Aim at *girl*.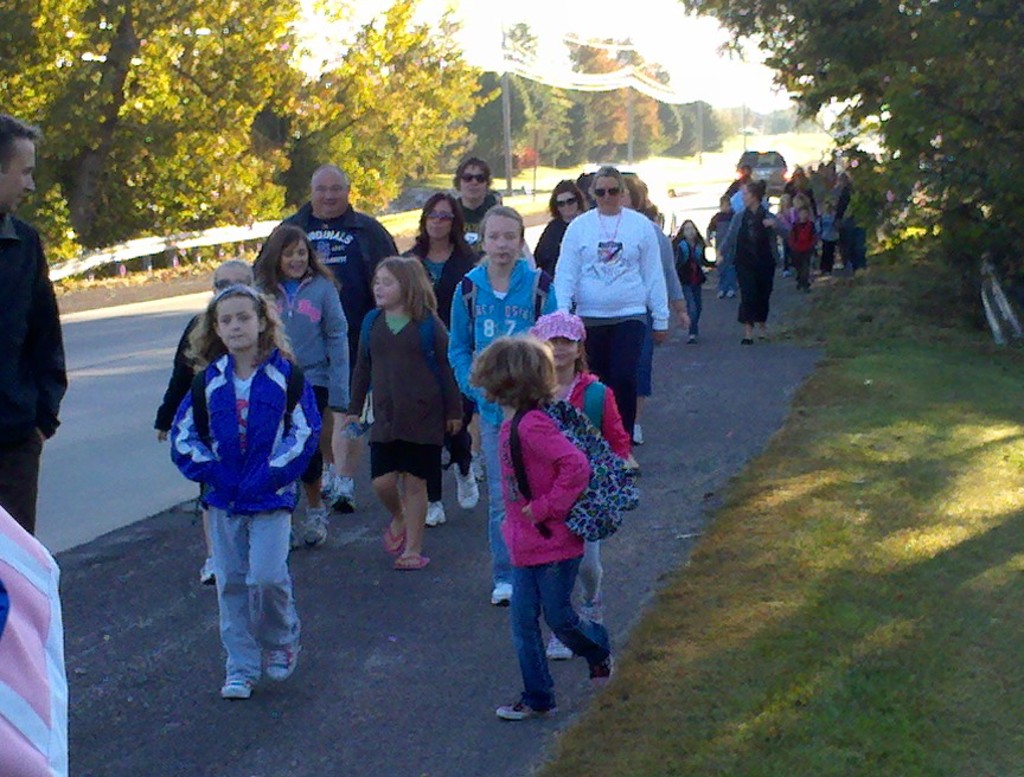
Aimed at [left=172, top=283, right=327, bottom=701].
